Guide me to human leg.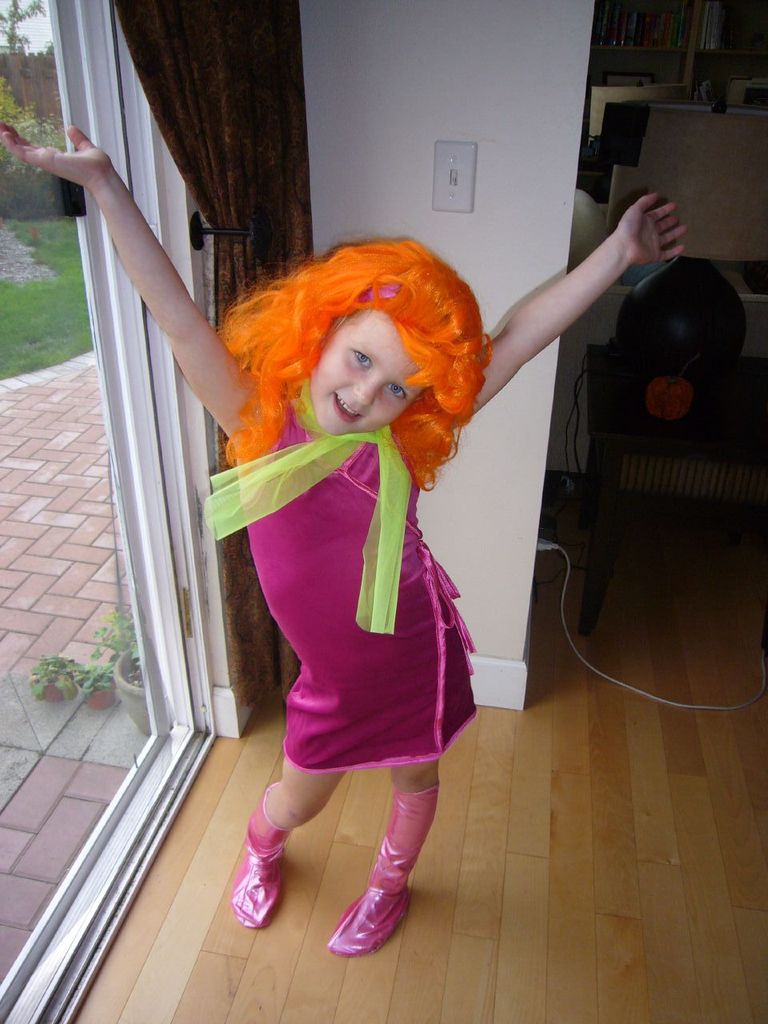
Guidance: [250,748,345,917].
